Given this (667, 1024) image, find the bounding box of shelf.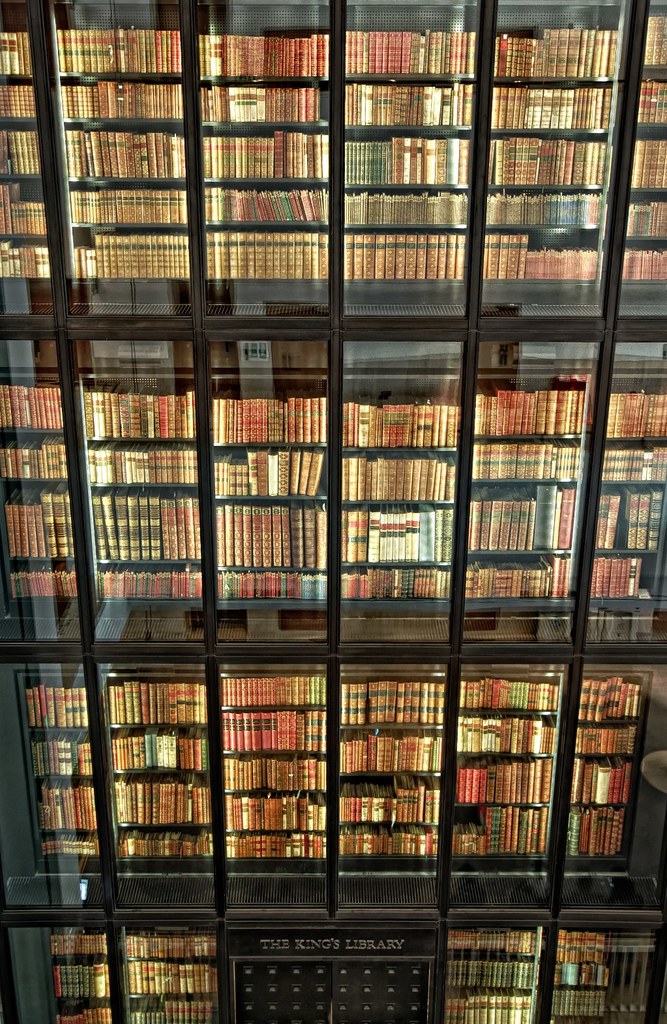
[0, 0, 76, 336].
